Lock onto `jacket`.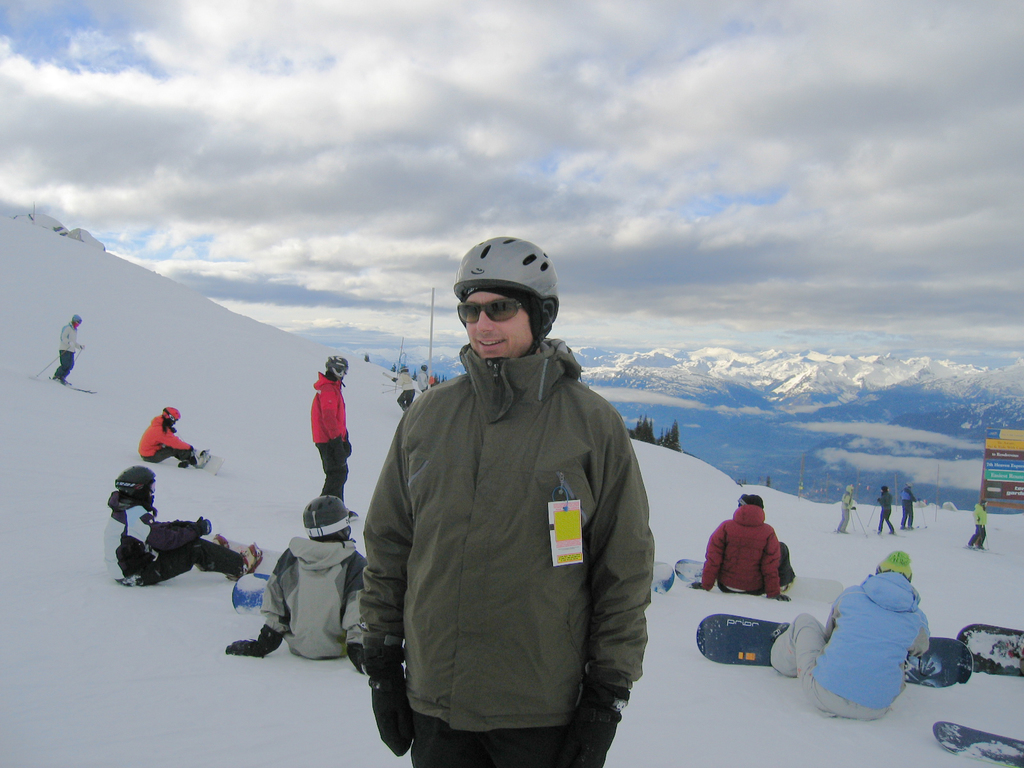
Locked: bbox(138, 416, 191, 458).
